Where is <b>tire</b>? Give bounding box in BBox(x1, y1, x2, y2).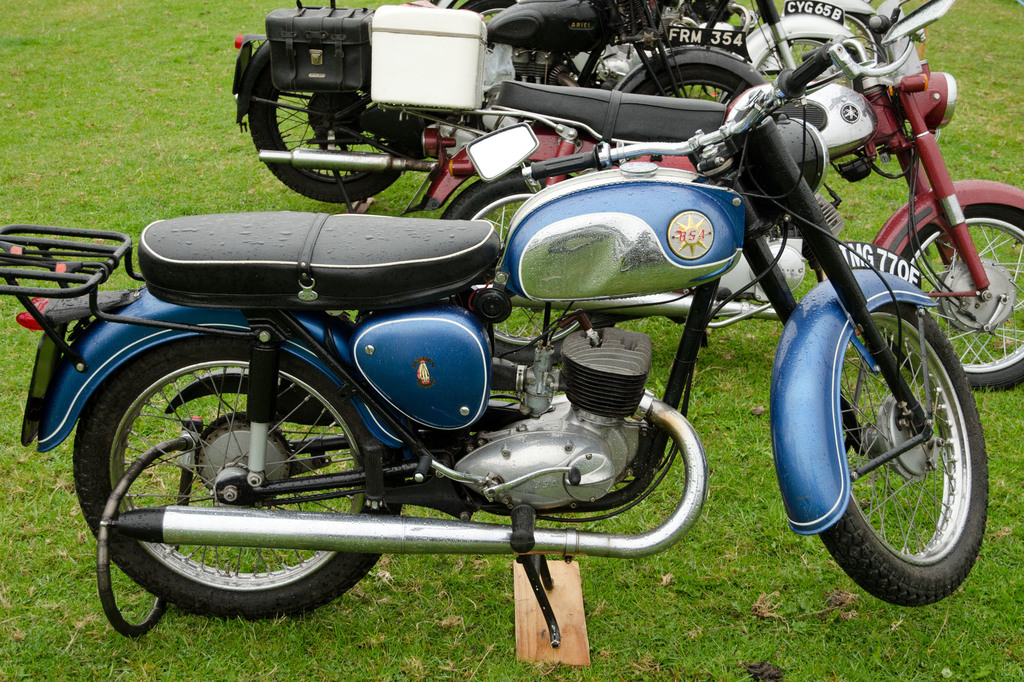
BBox(74, 326, 408, 626).
